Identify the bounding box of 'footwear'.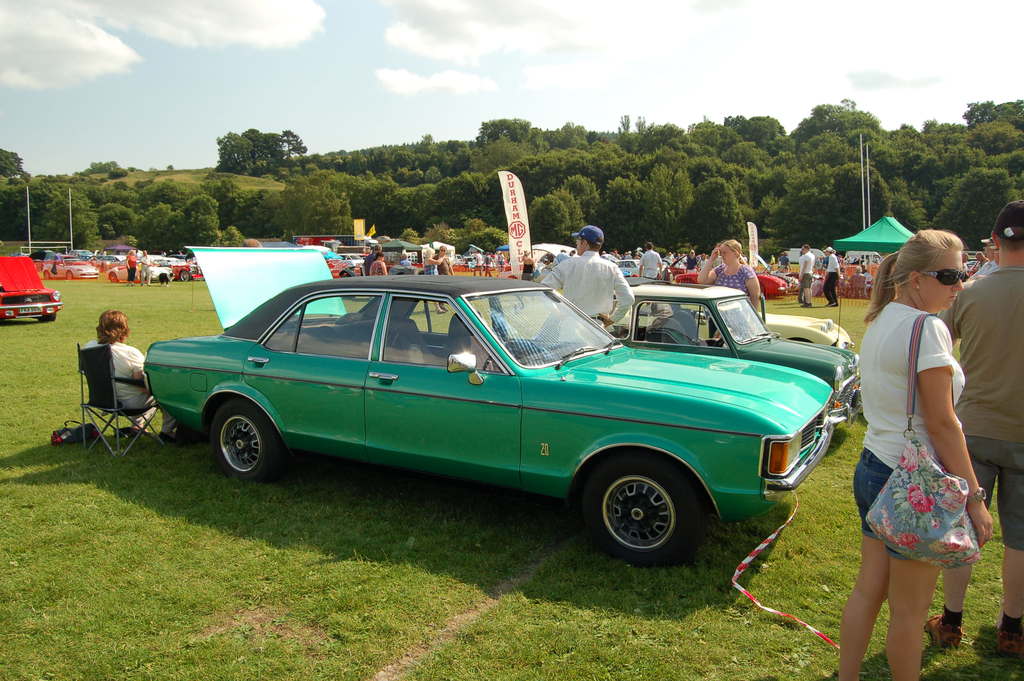
l=930, t=609, r=959, b=650.
